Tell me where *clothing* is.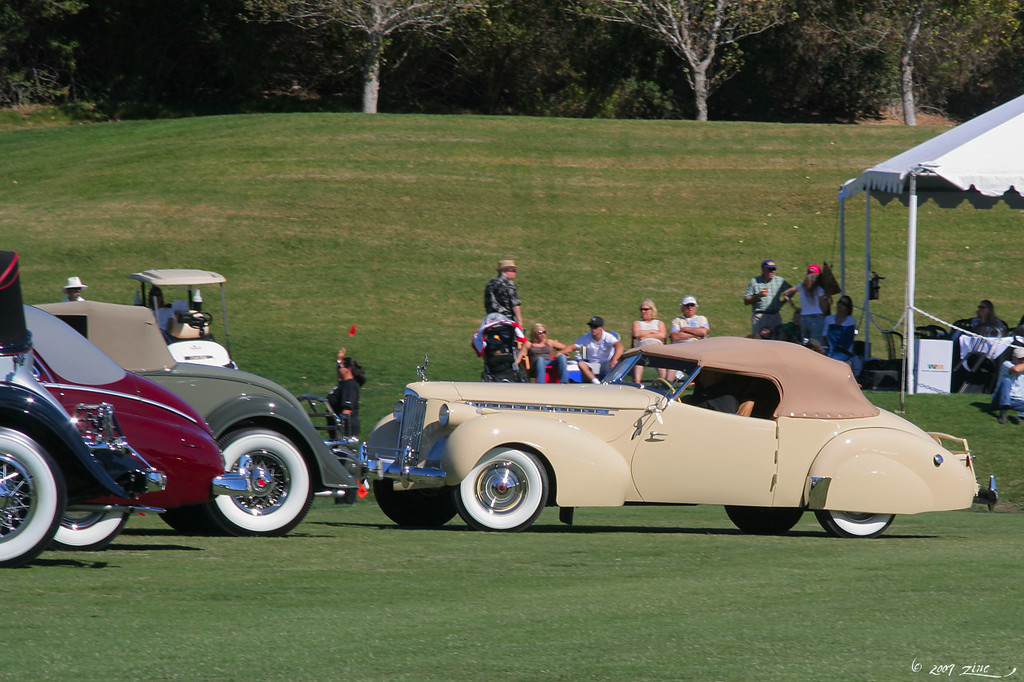
*clothing* is at <region>995, 357, 1023, 405</region>.
